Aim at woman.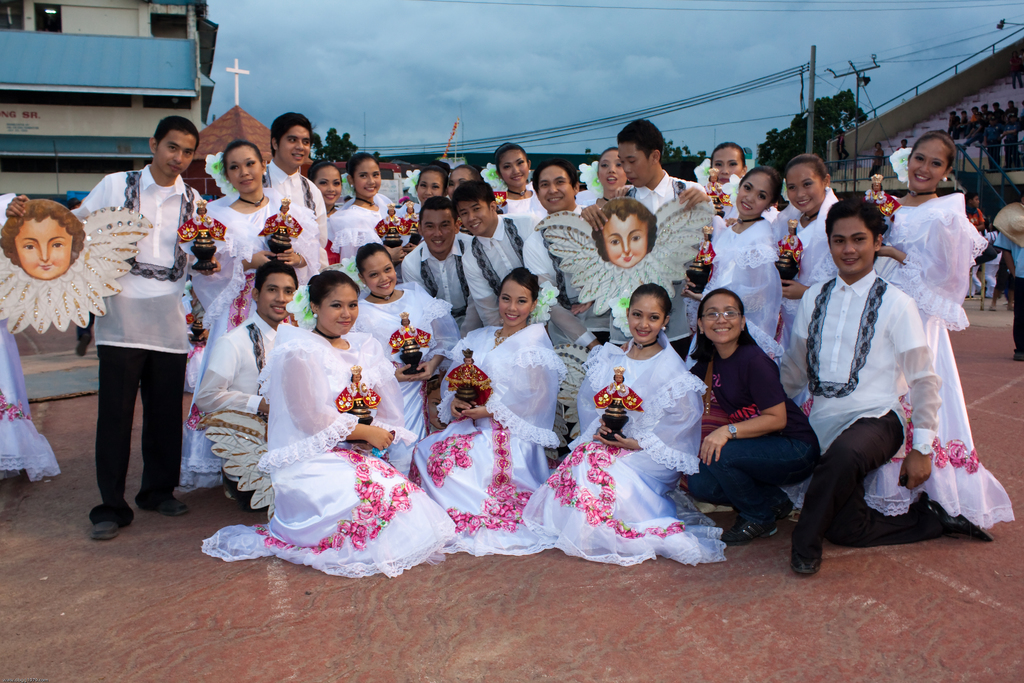
Aimed at pyautogui.locateOnScreen(201, 269, 462, 575).
